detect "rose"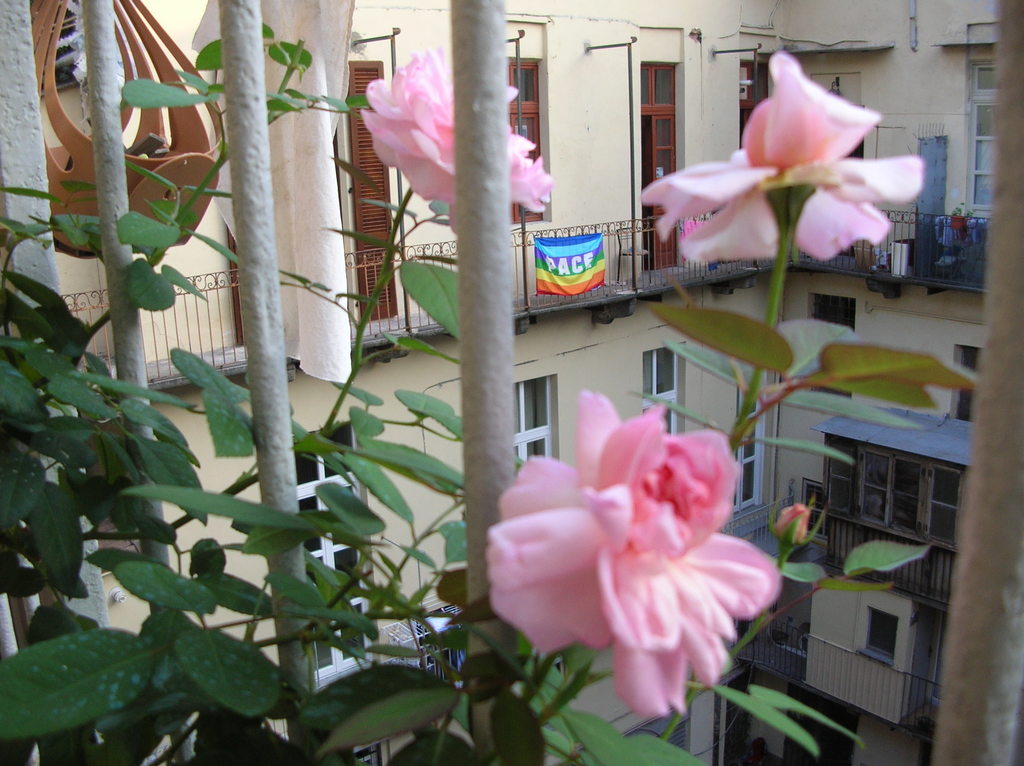
bbox(358, 42, 552, 234)
